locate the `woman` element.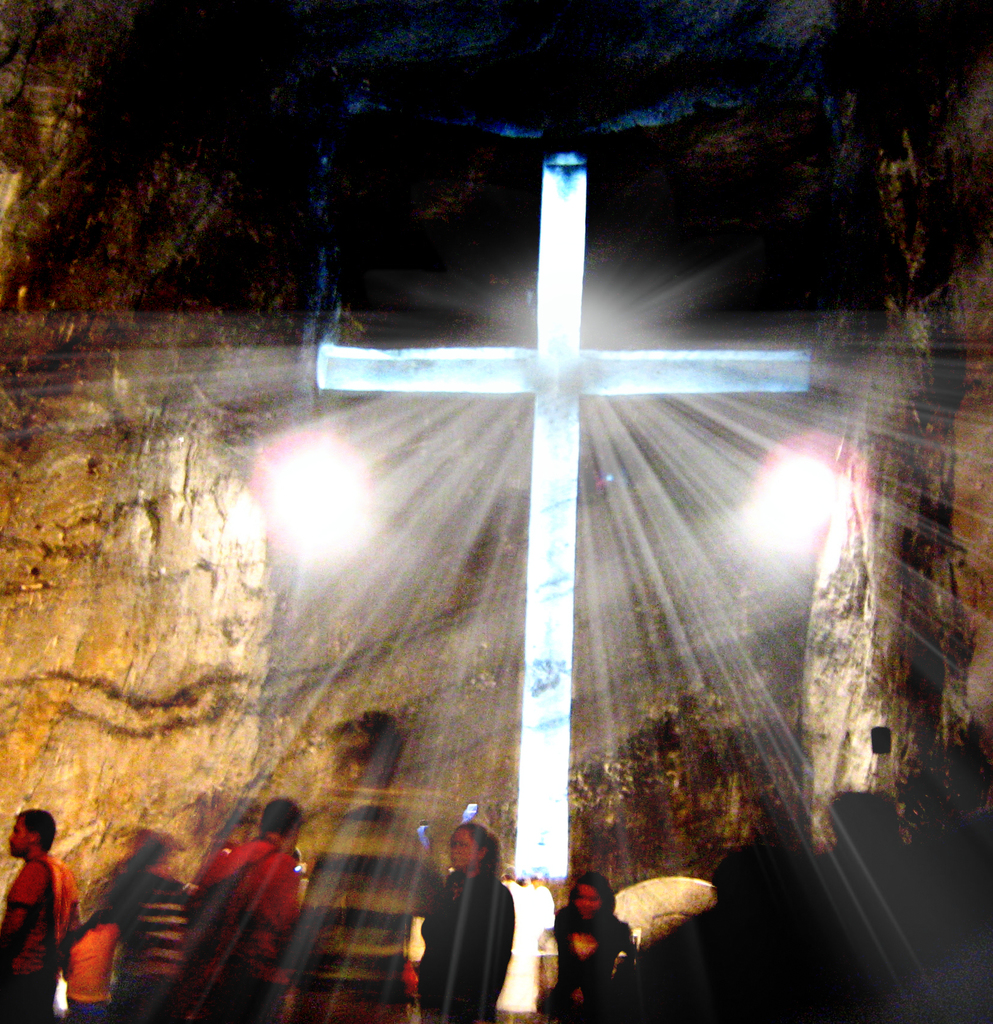
Element bbox: box=[414, 823, 517, 1023].
